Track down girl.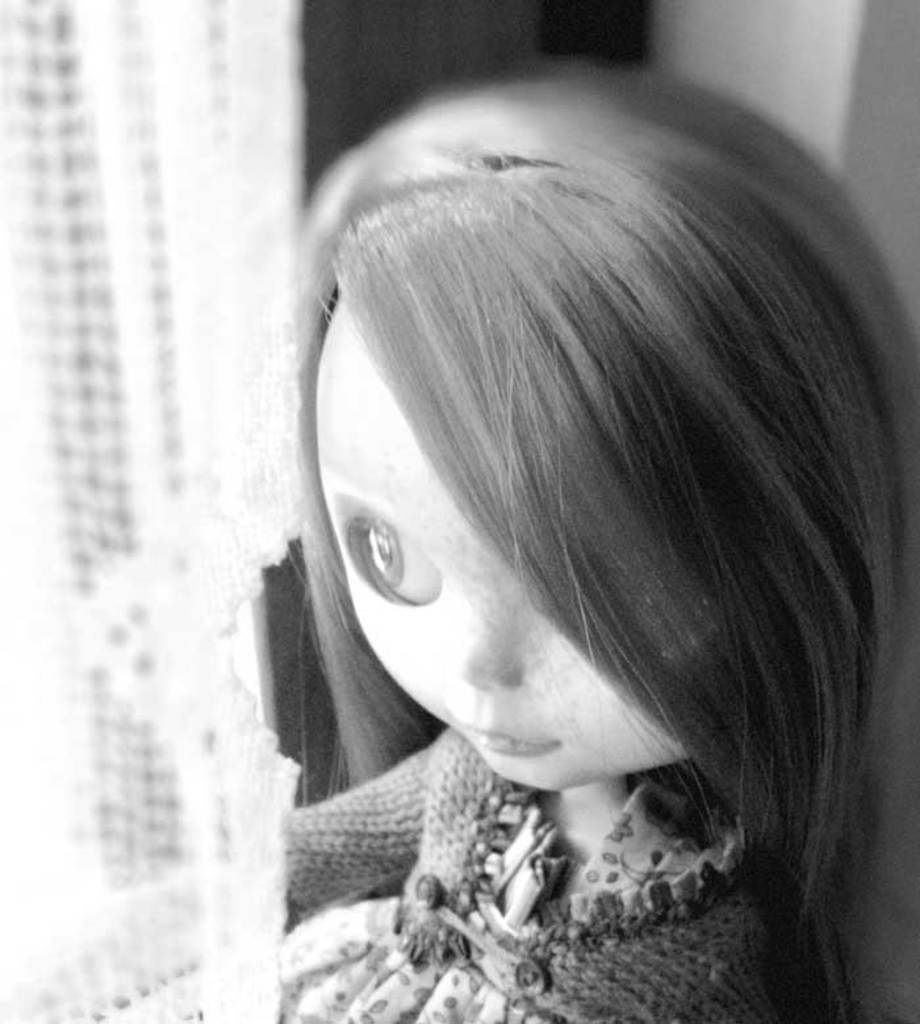
Tracked to box=[277, 60, 919, 1021].
